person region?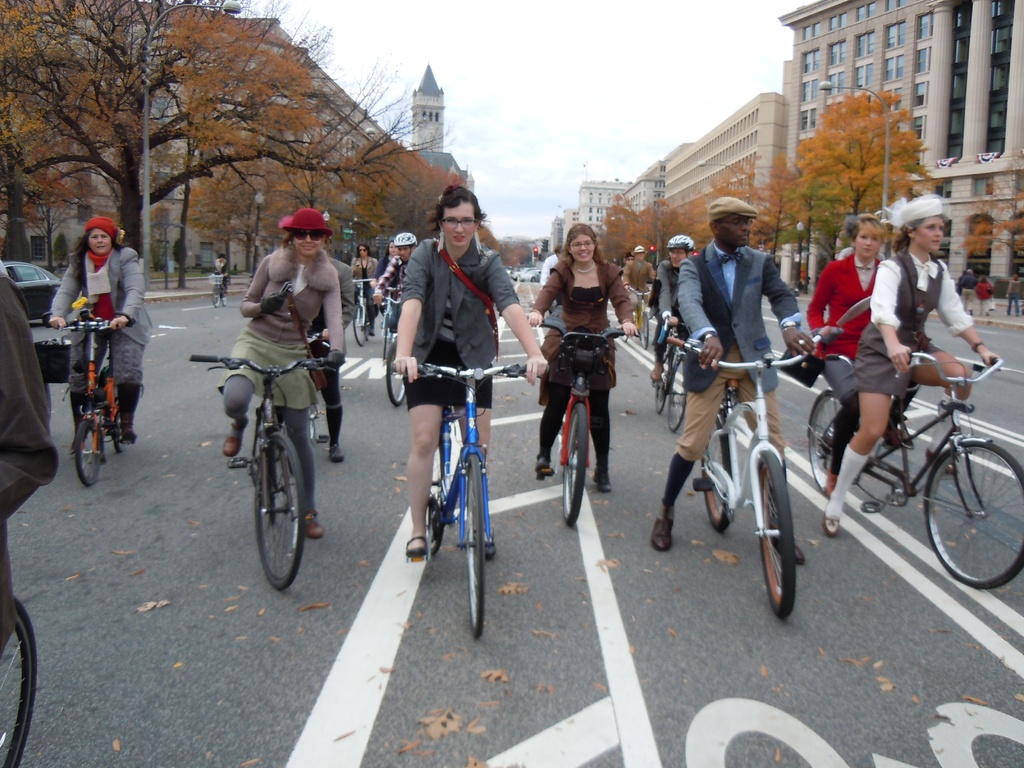
rect(650, 228, 698, 409)
